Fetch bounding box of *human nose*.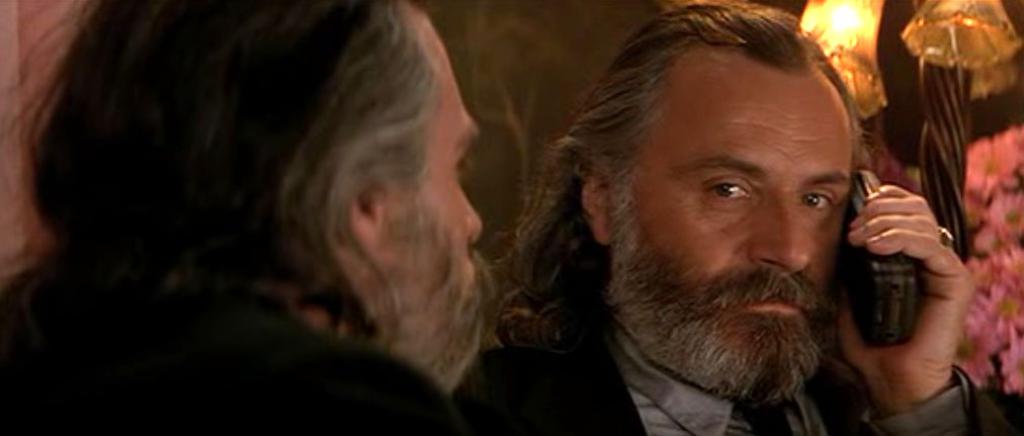
Bbox: bbox=[458, 181, 486, 244].
